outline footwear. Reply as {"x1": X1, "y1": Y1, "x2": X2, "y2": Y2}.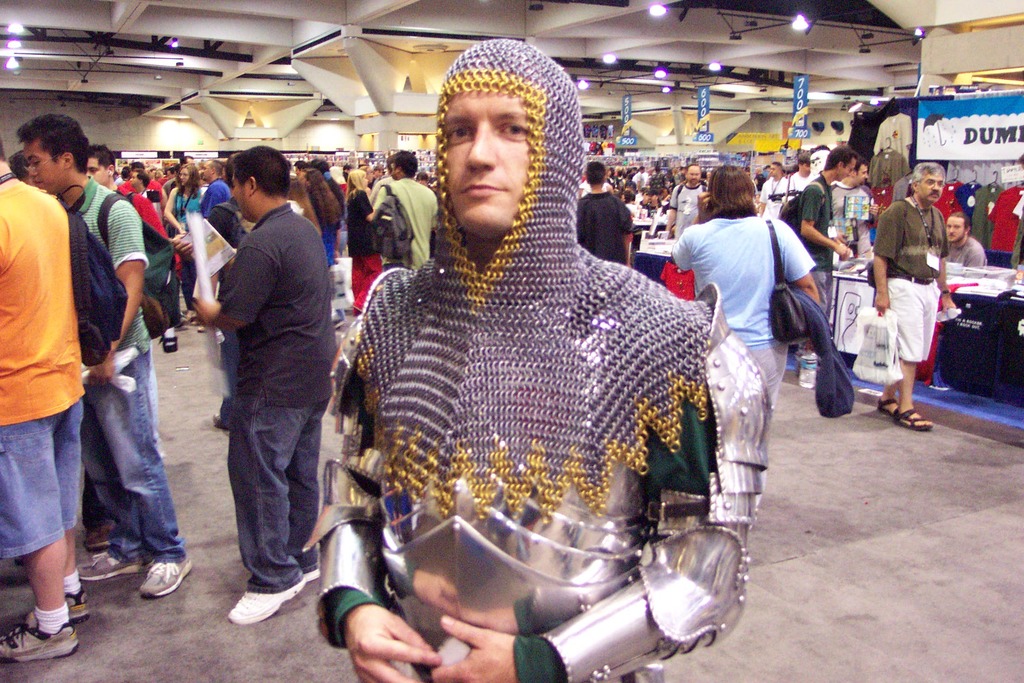
{"x1": 5, "y1": 581, "x2": 72, "y2": 666}.
